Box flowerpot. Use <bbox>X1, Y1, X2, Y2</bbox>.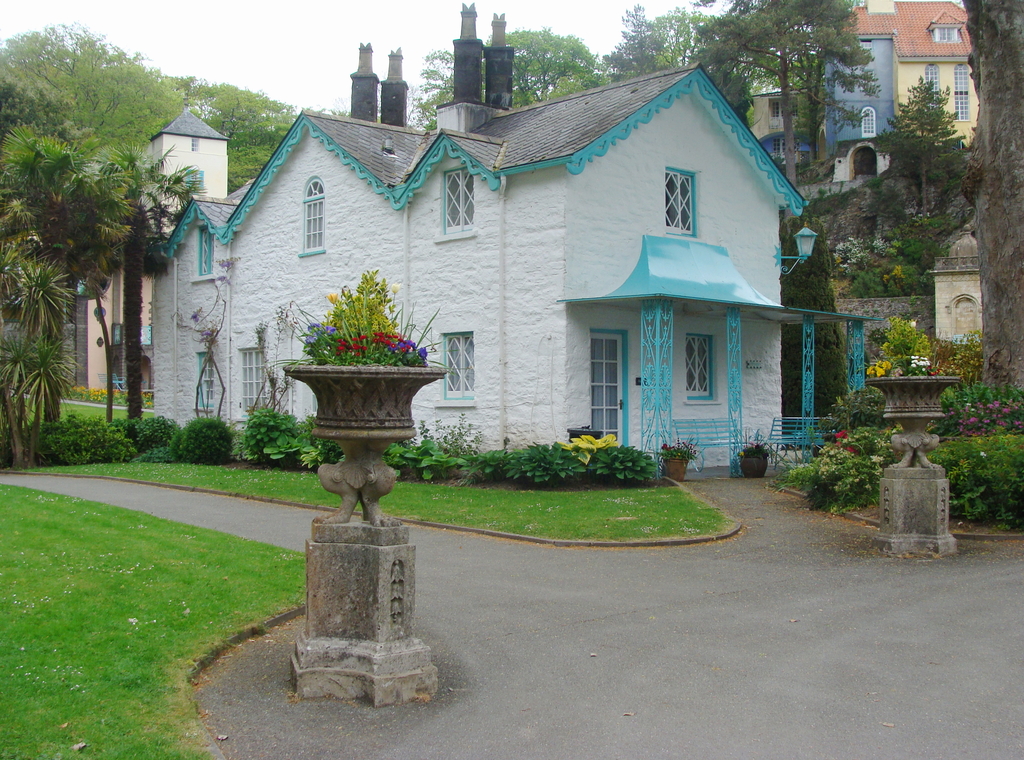
<bbox>867, 368, 964, 417</bbox>.
